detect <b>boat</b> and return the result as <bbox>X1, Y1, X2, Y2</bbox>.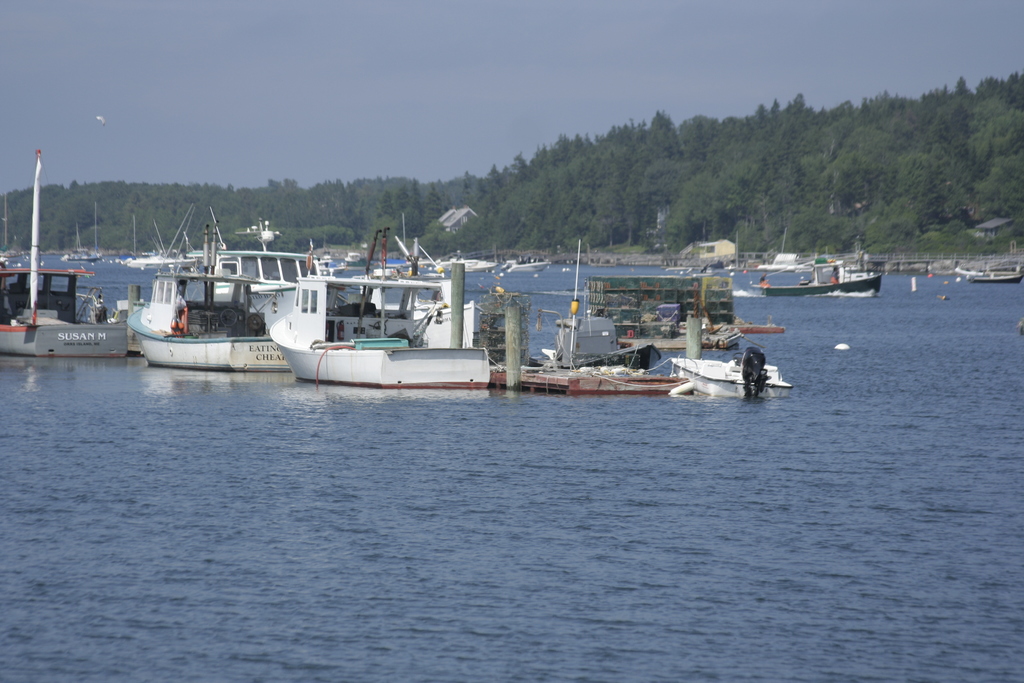
<bbox>134, 220, 194, 271</bbox>.
